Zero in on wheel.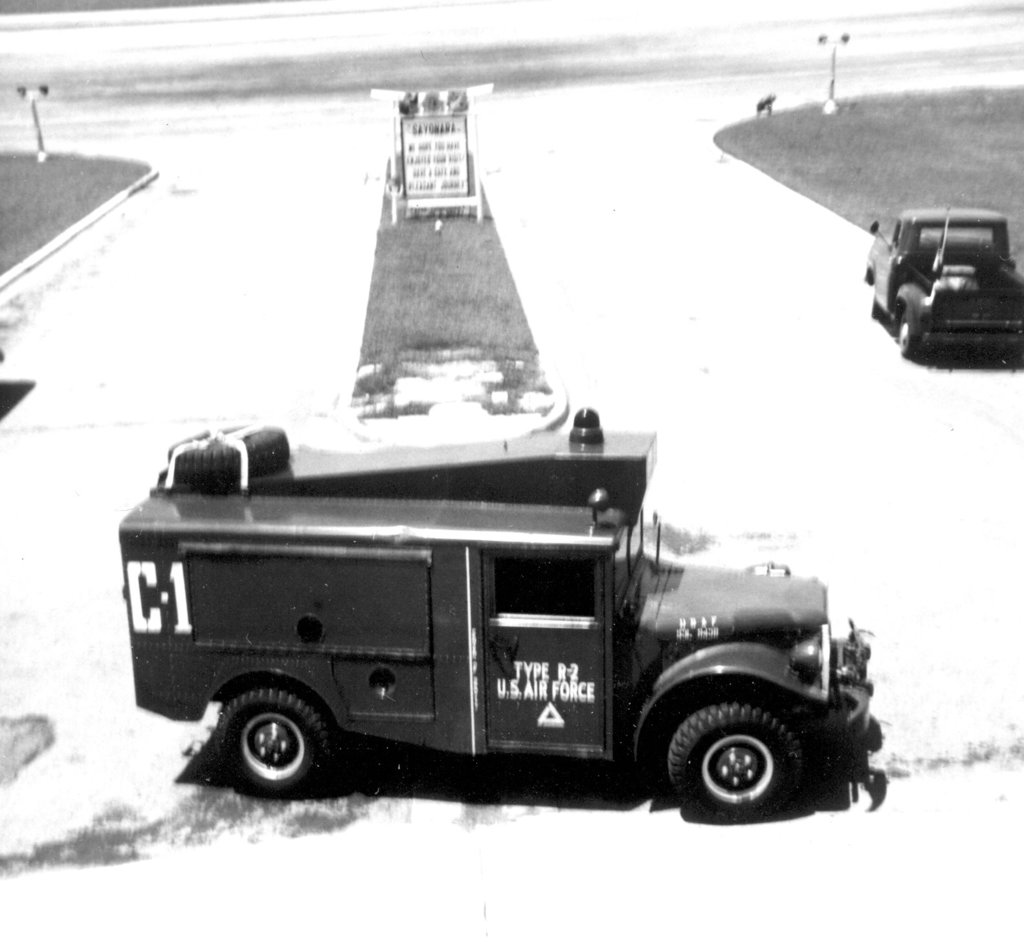
Zeroed in: 899:316:916:356.
